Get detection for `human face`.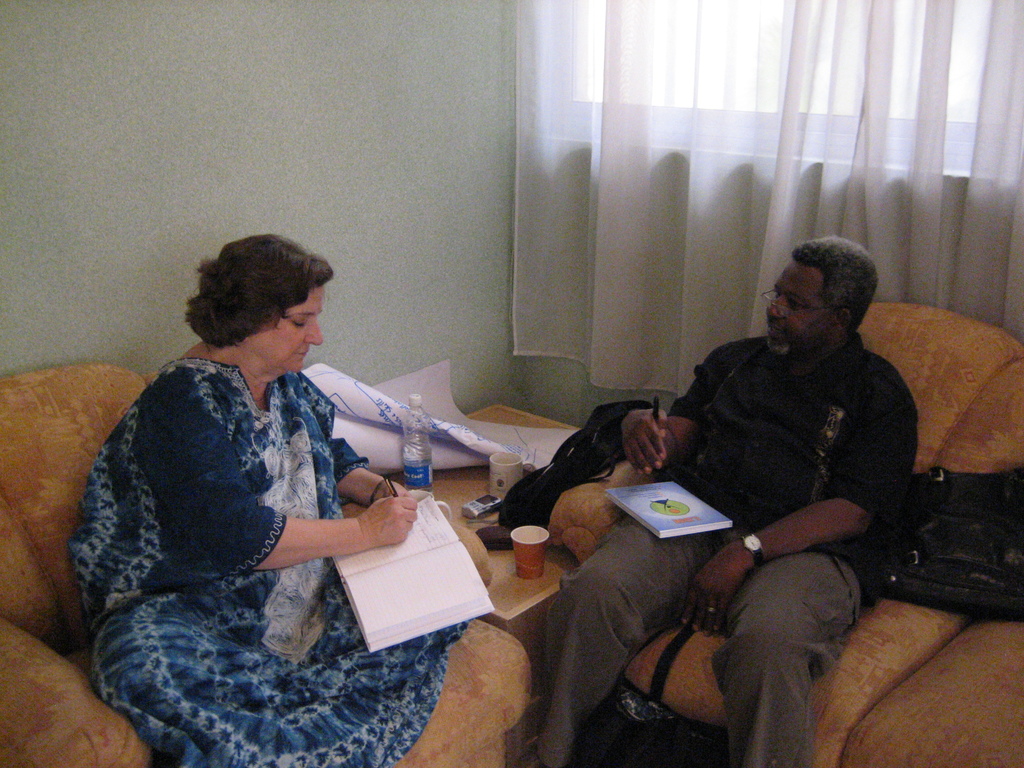
Detection: x1=263, y1=285, x2=324, y2=373.
